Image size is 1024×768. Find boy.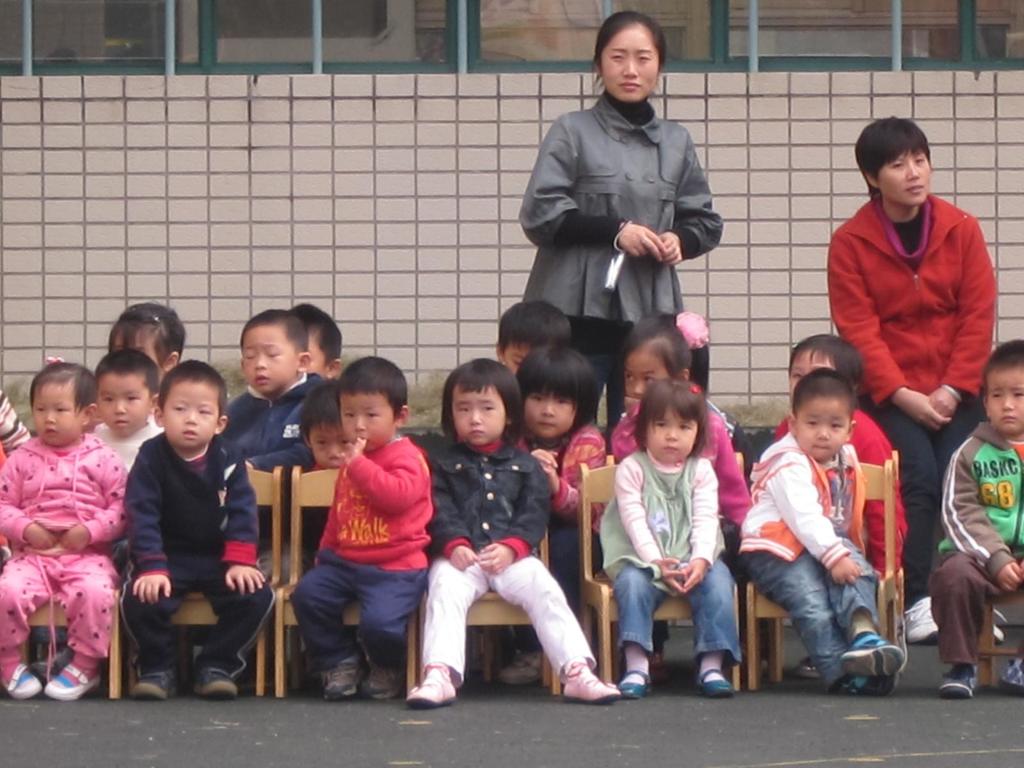
118, 355, 277, 701.
